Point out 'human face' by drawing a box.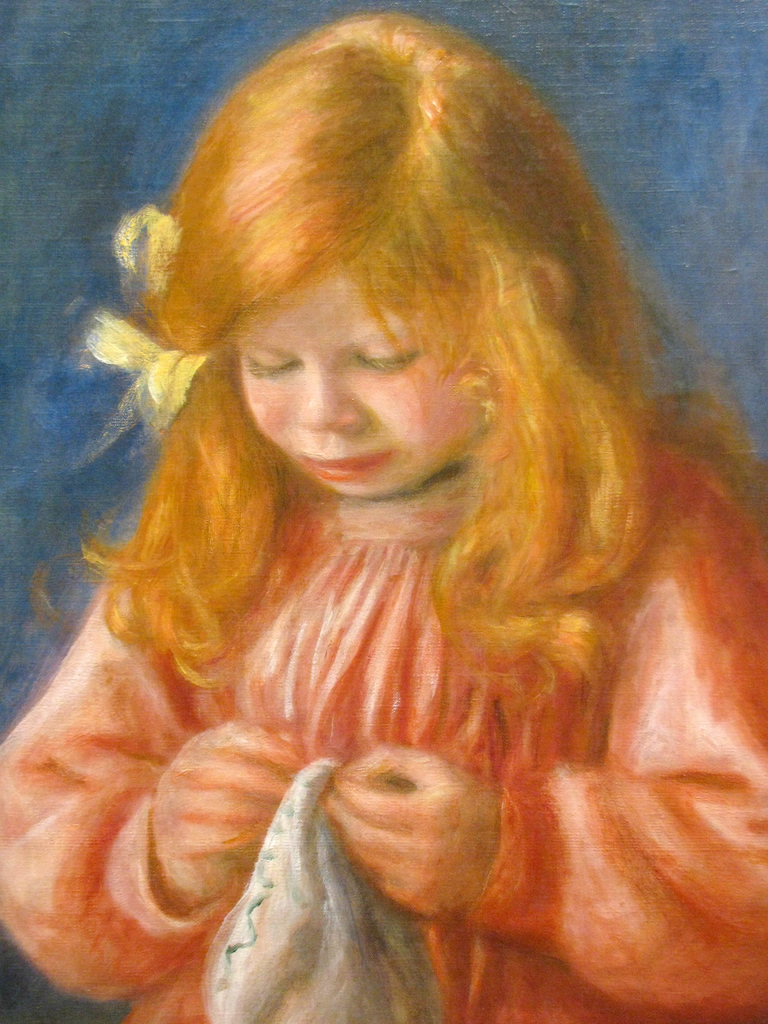
(228,256,484,490).
